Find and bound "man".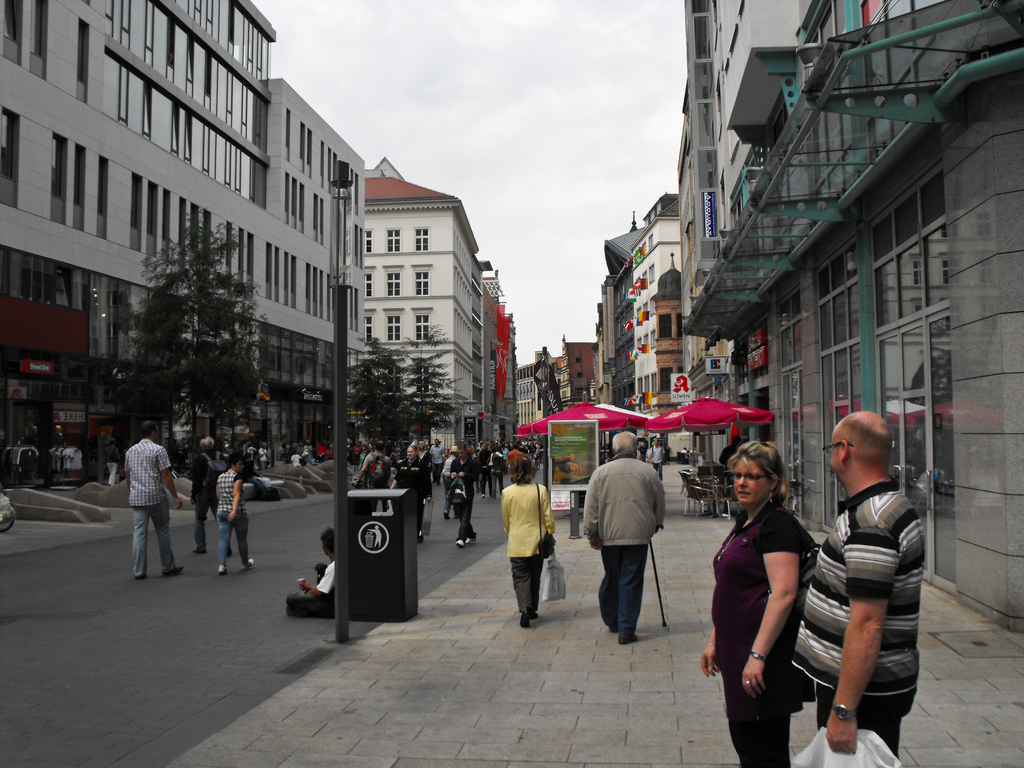
Bound: box(120, 418, 186, 570).
